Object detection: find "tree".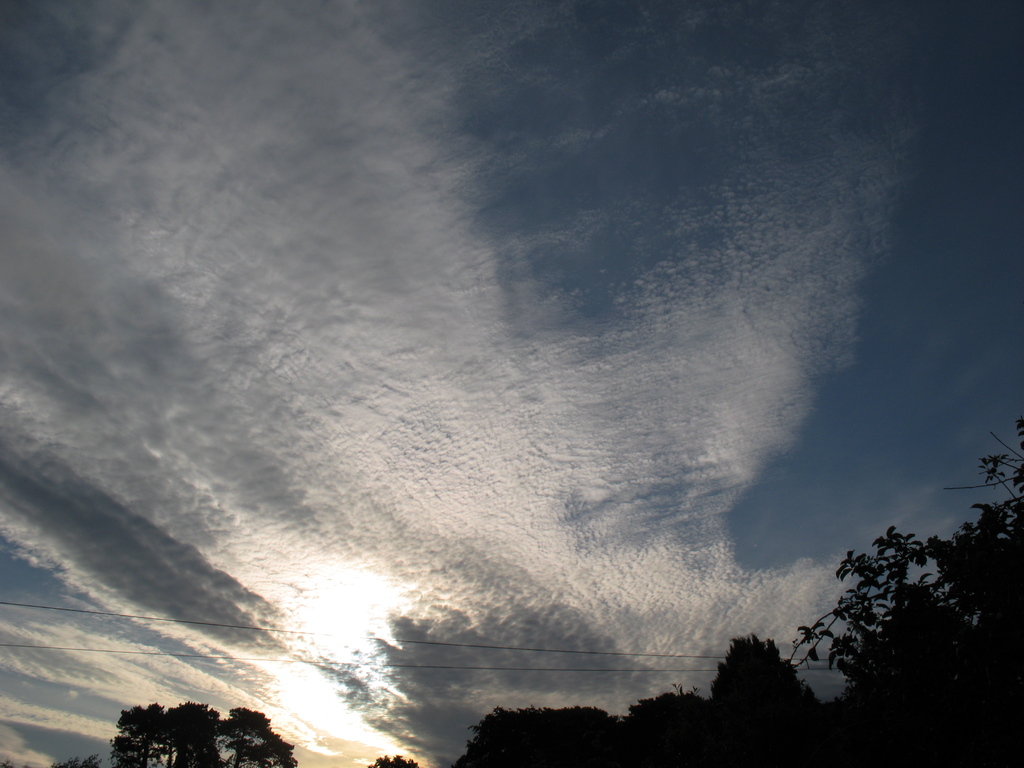
bbox=(109, 696, 165, 765).
